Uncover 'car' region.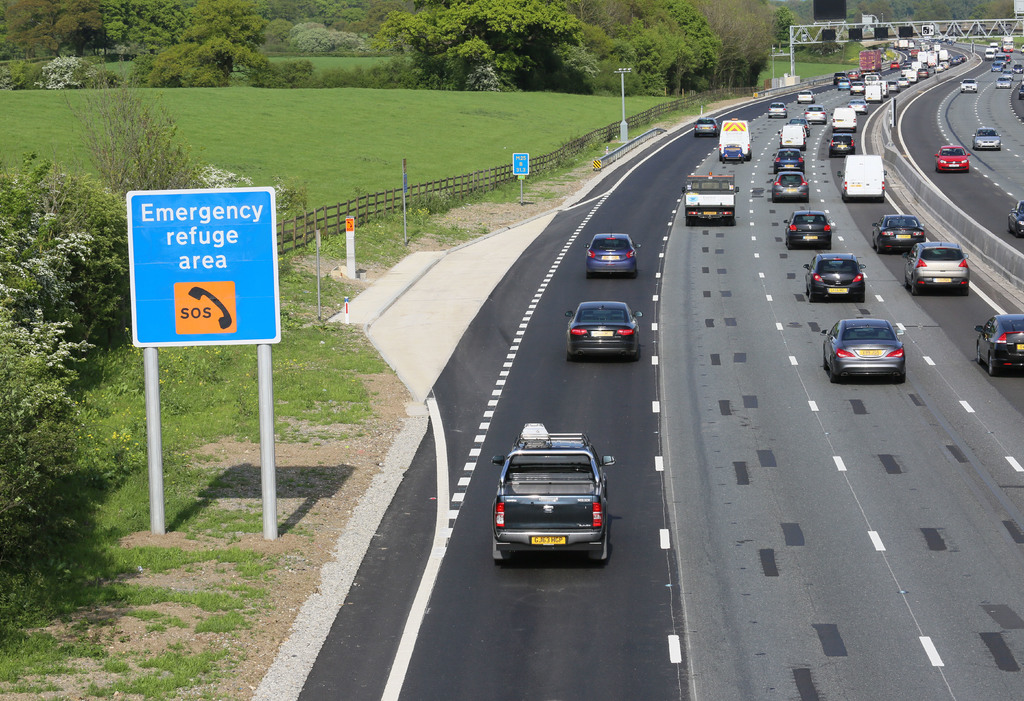
Uncovered: region(583, 227, 642, 280).
